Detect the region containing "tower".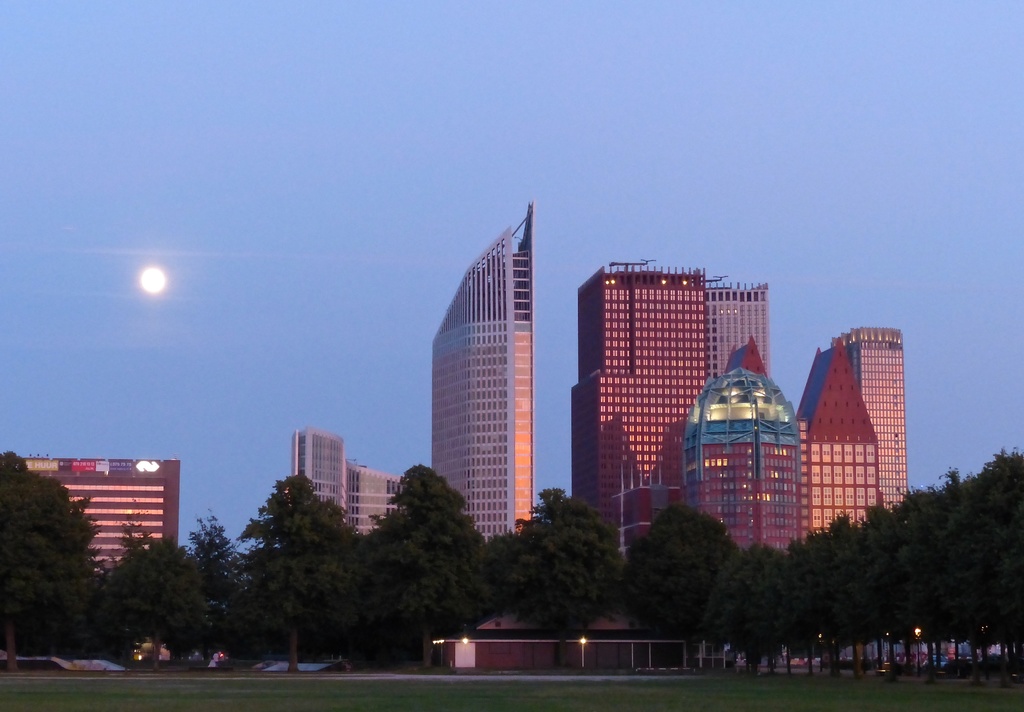
[569,258,707,558].
